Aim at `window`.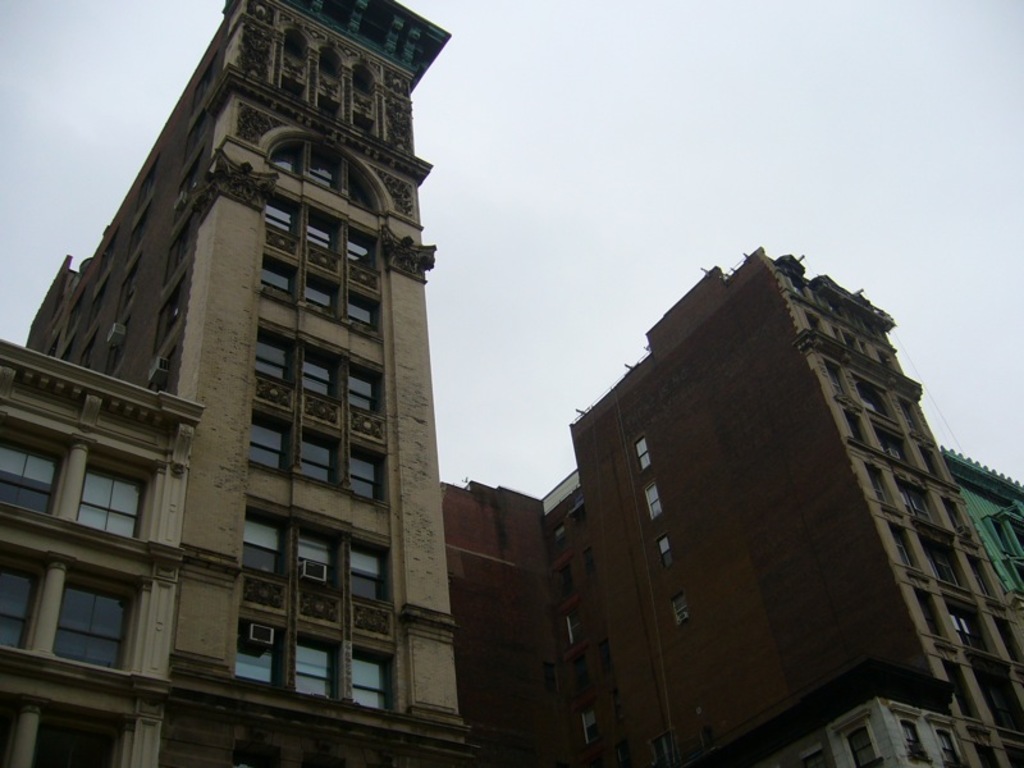
Aimed at select_region(51, 579, 136, 660).
